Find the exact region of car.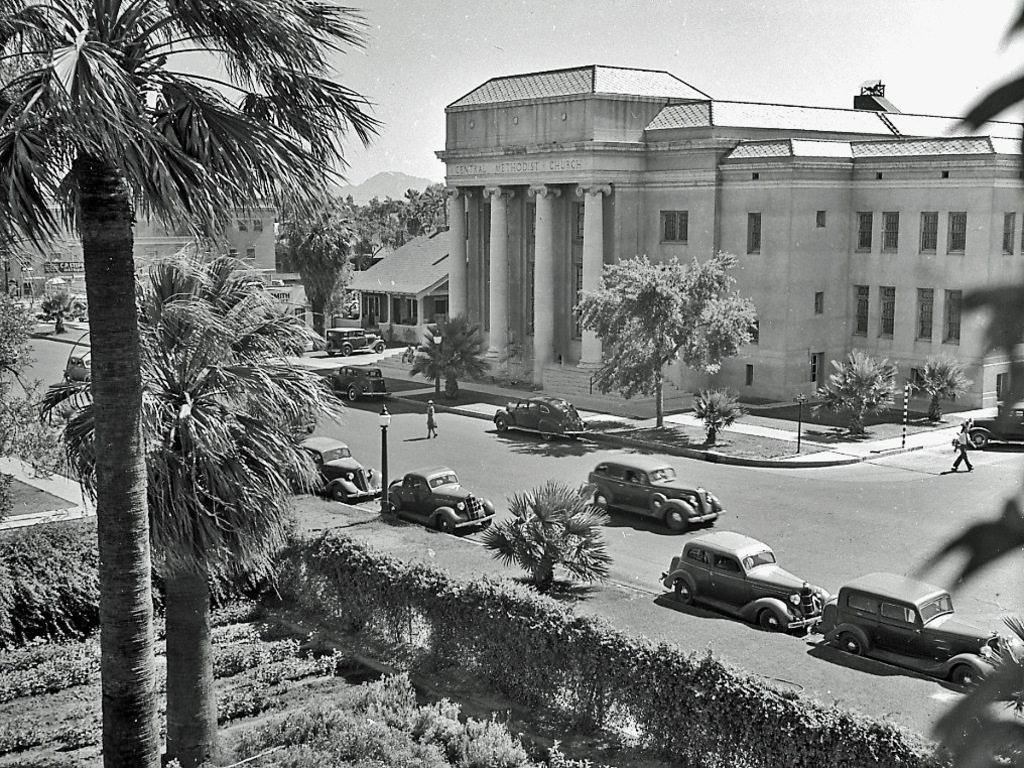
Exact region: Rect(62, 353, 97, 383).
